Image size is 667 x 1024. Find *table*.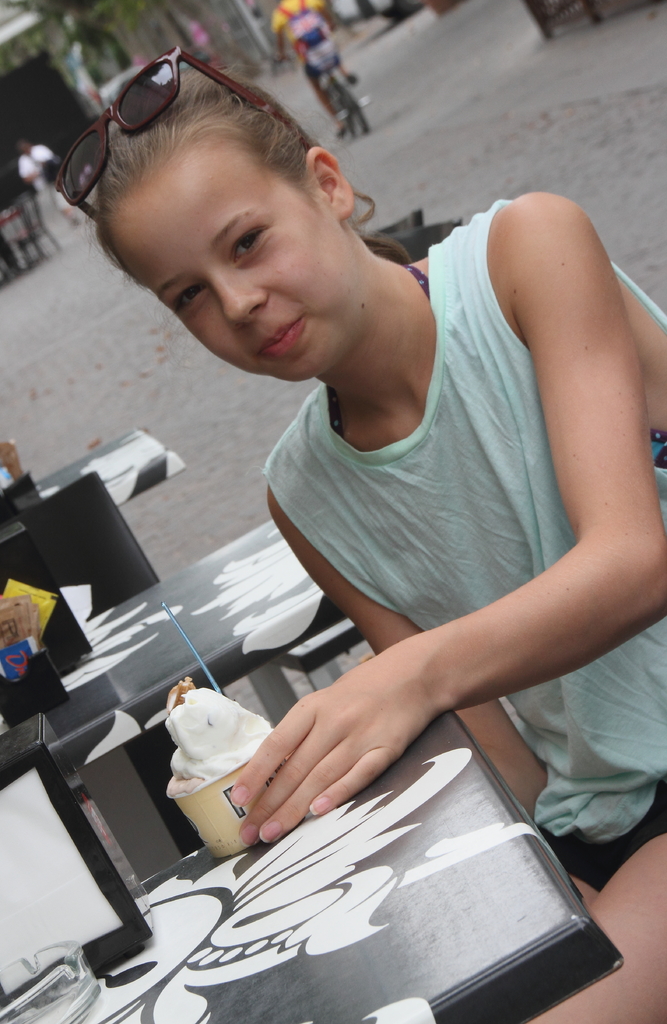
crop(0, 708, 629, 1023).
